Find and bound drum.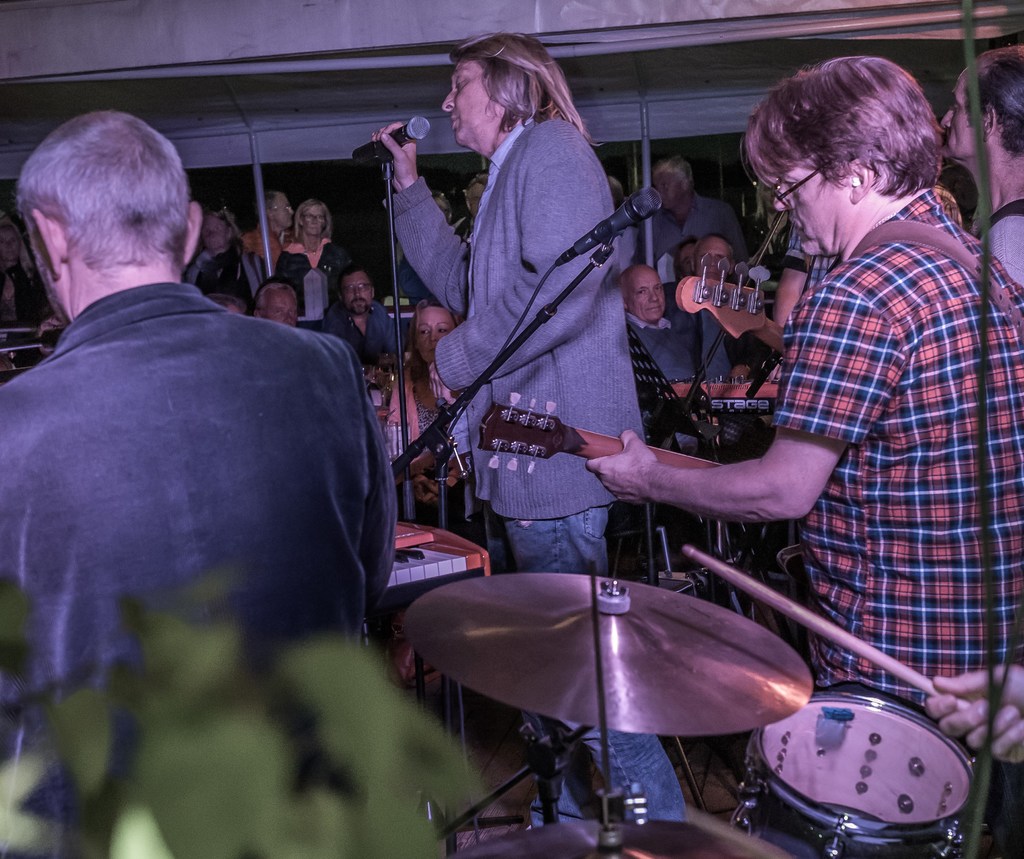
Bound: x1=733, y1=687, x2=980, y2=858.
